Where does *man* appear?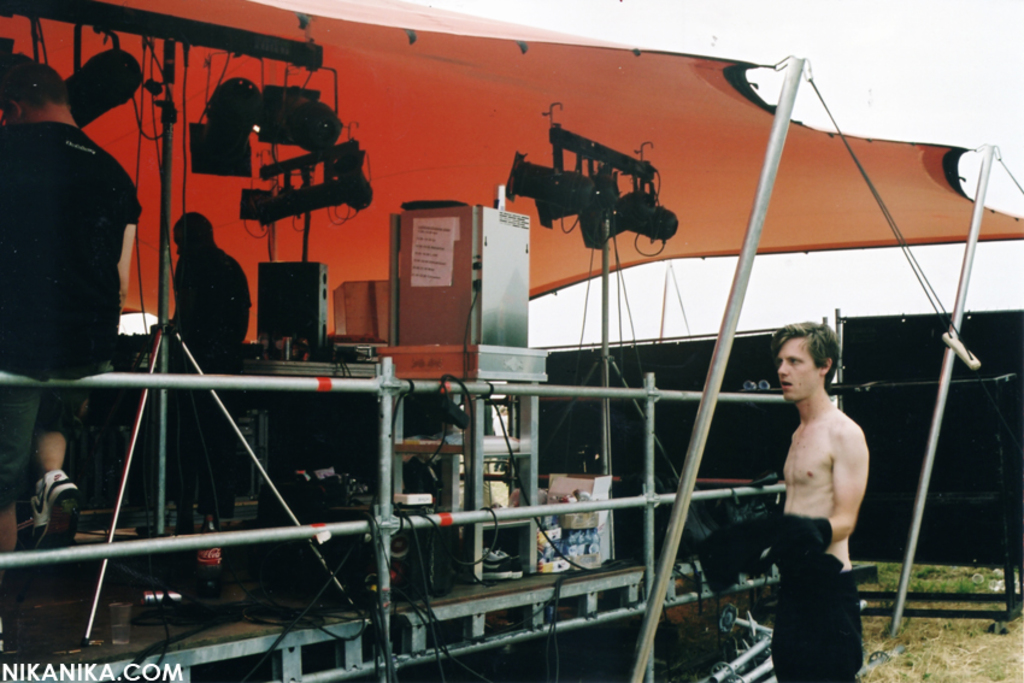
Appears at 745:304:891:655.
